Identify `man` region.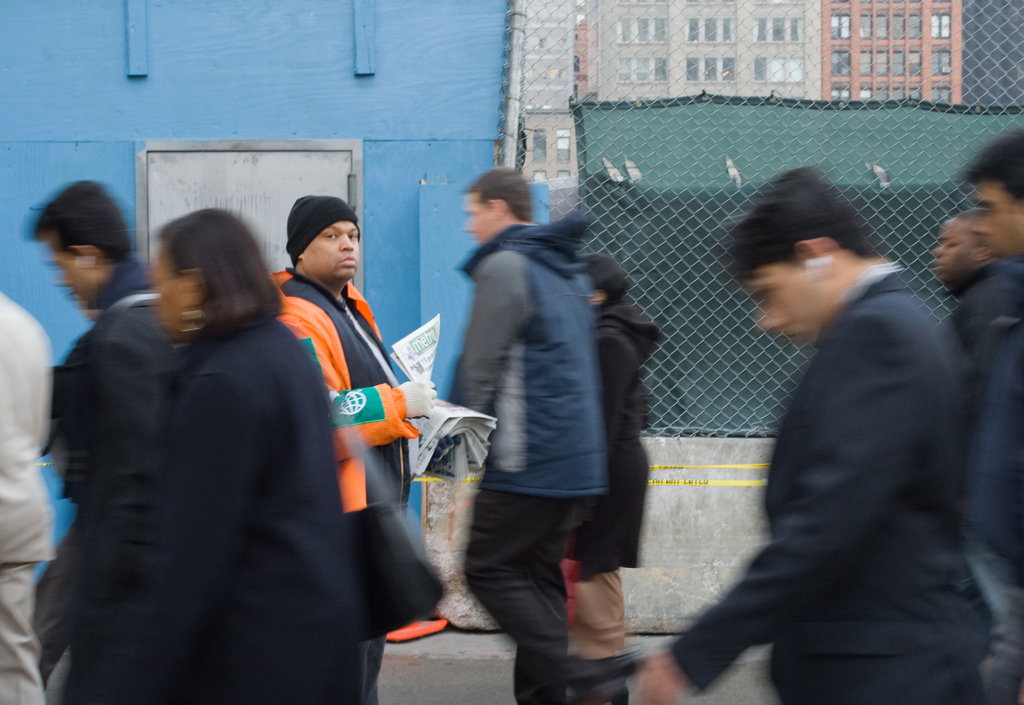
Region: select_region(30, 181, 180, 672).
